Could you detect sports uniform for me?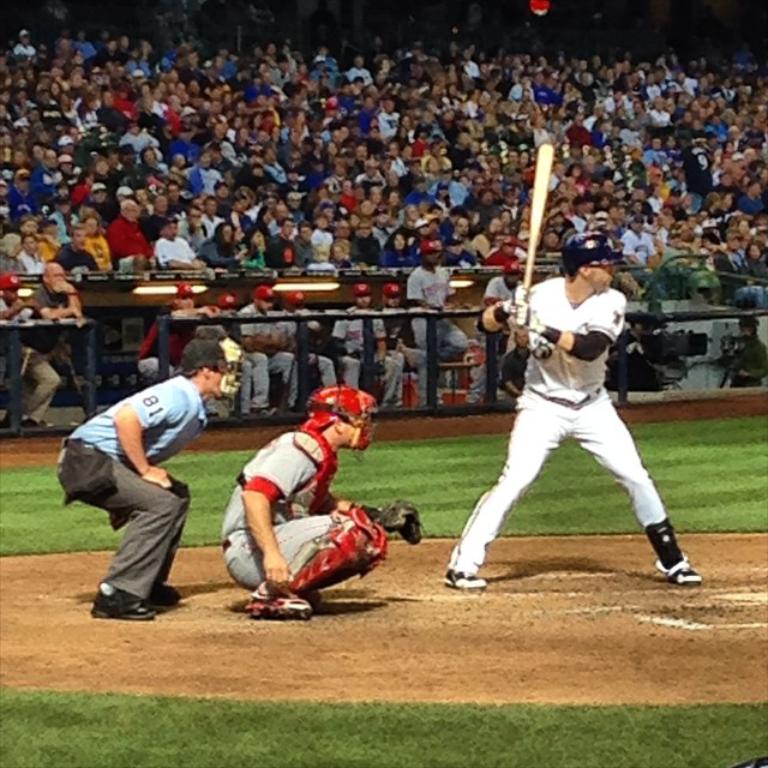
Detection result: box(139, 283, 198, 379).
